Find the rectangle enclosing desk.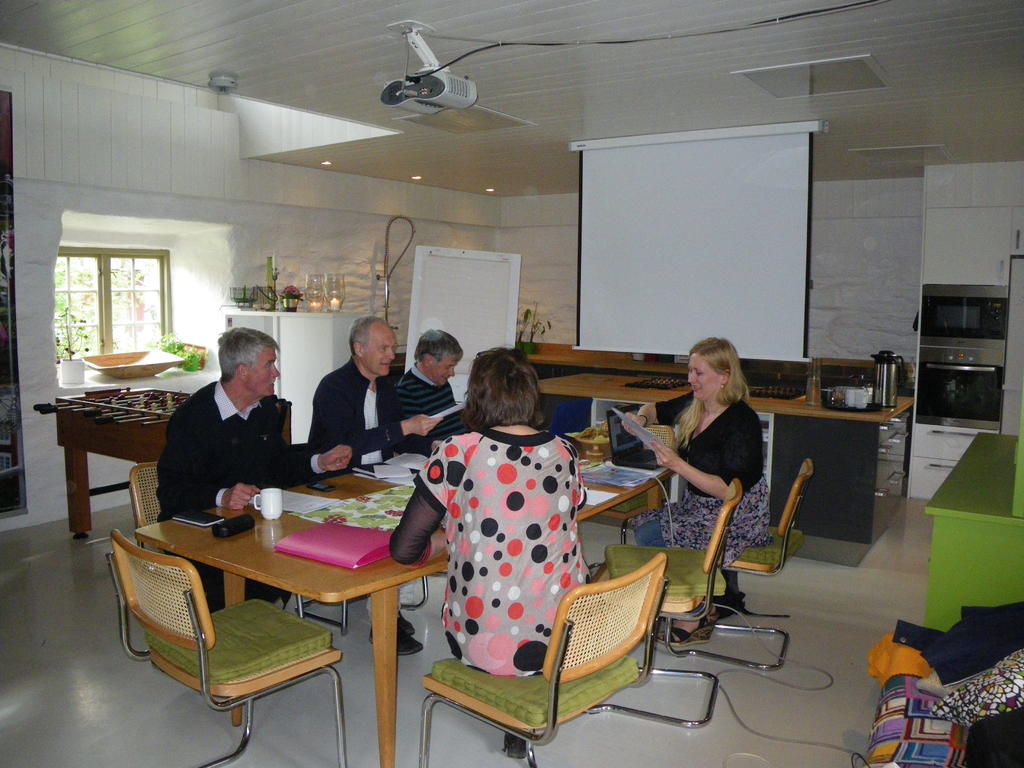
pyautogui.locateOnScreen(156, 422, 707, 748).
